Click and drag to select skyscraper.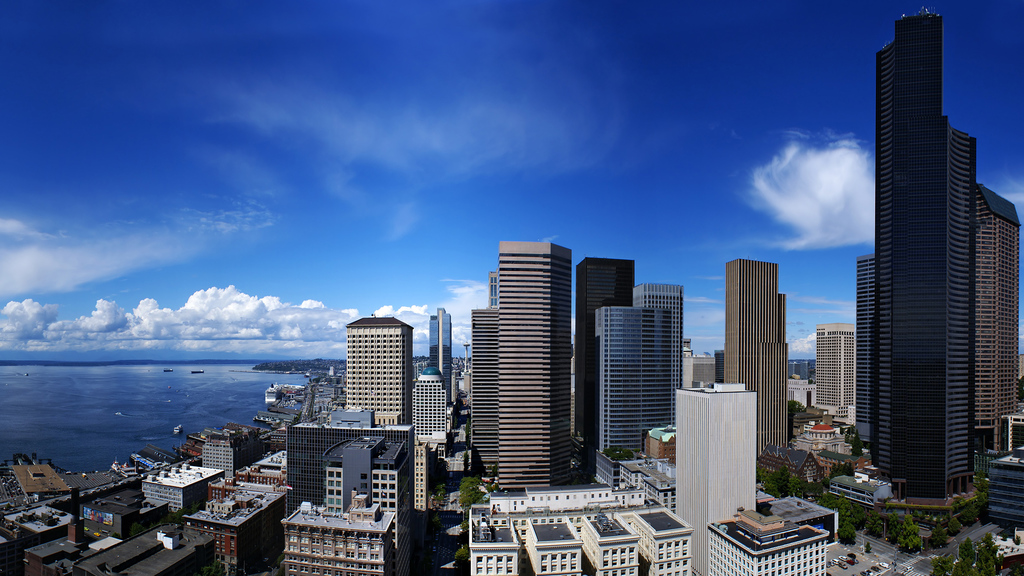
Selection: <bbox>471, 240, 572, 493</bbox>.
